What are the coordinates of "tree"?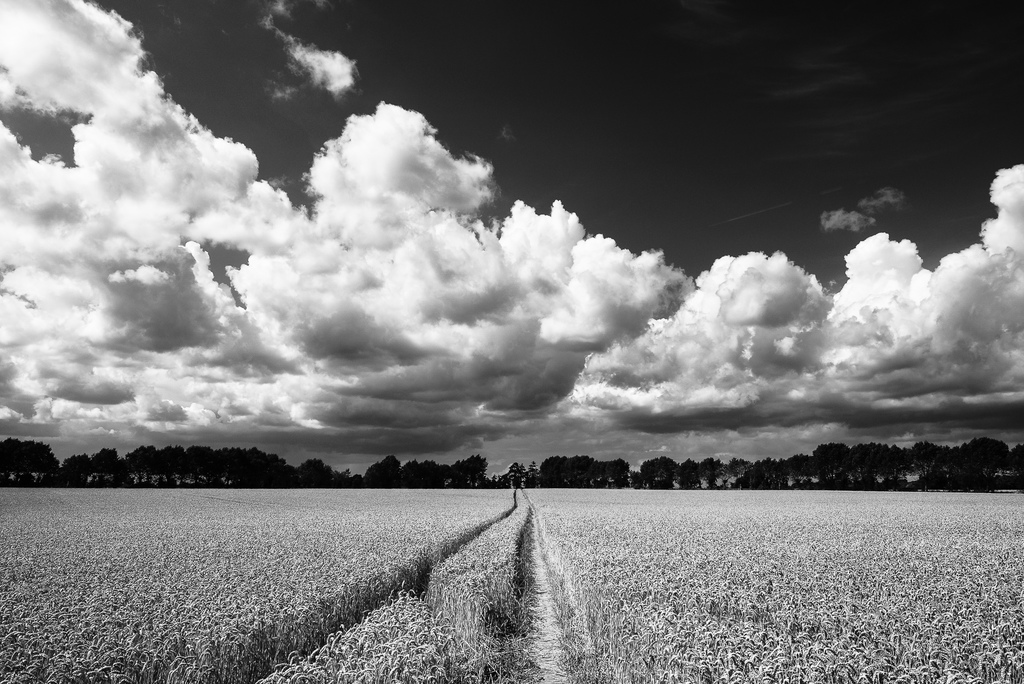
left=1009, top=442, right=1023, bottom=489.
